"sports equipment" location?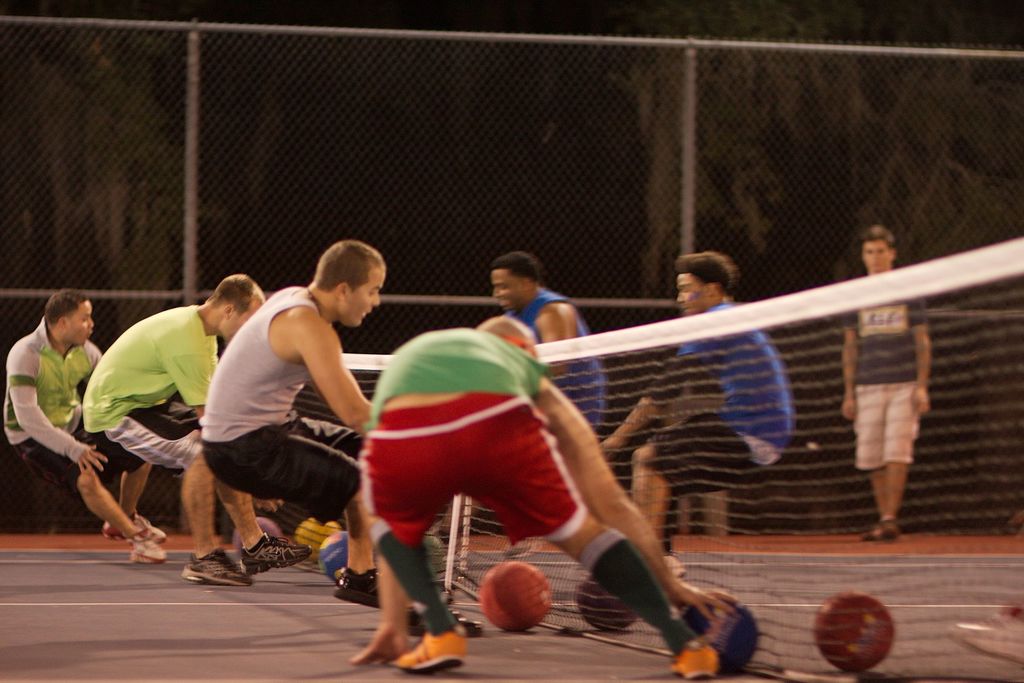
<box>570,567,637,637</box>
